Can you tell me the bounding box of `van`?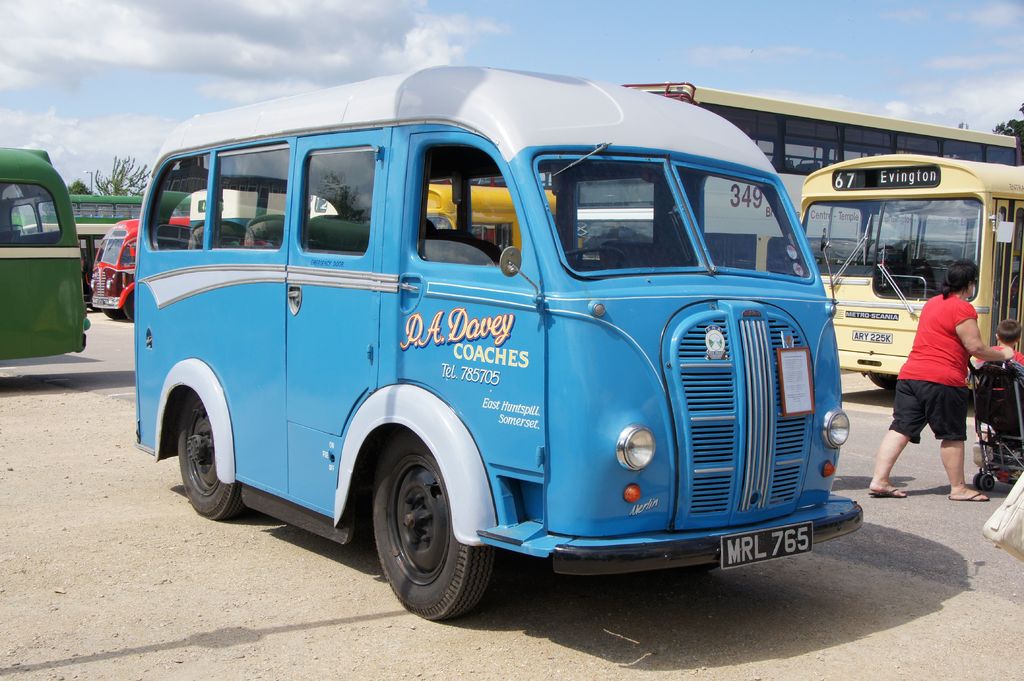
136/60/864/620.
